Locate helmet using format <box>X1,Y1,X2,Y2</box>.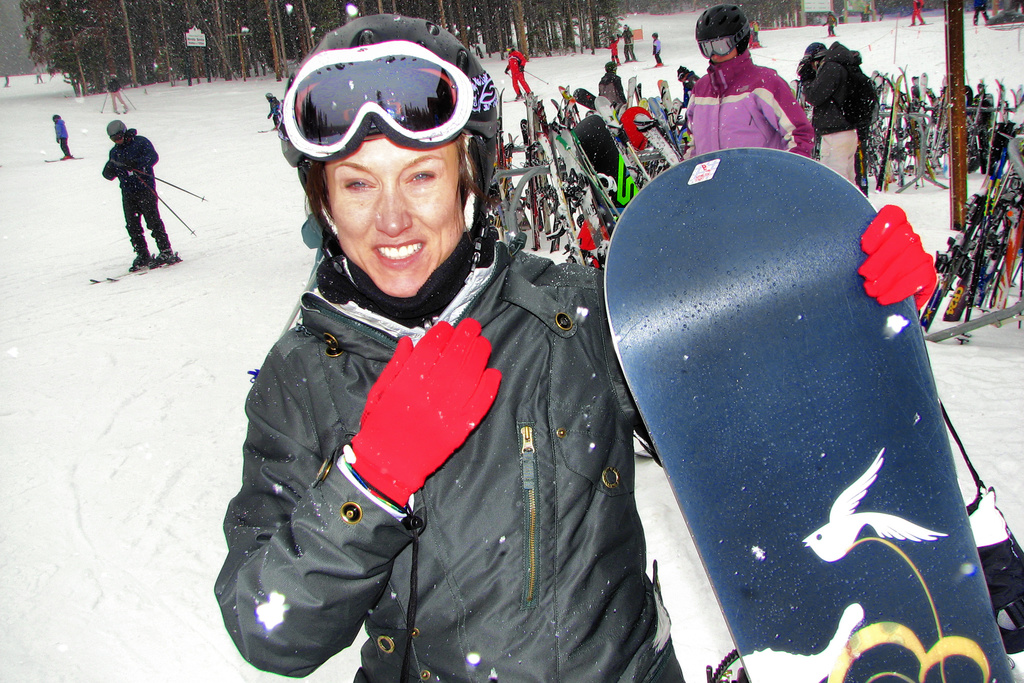
<box>506,43,517,53</box>.
